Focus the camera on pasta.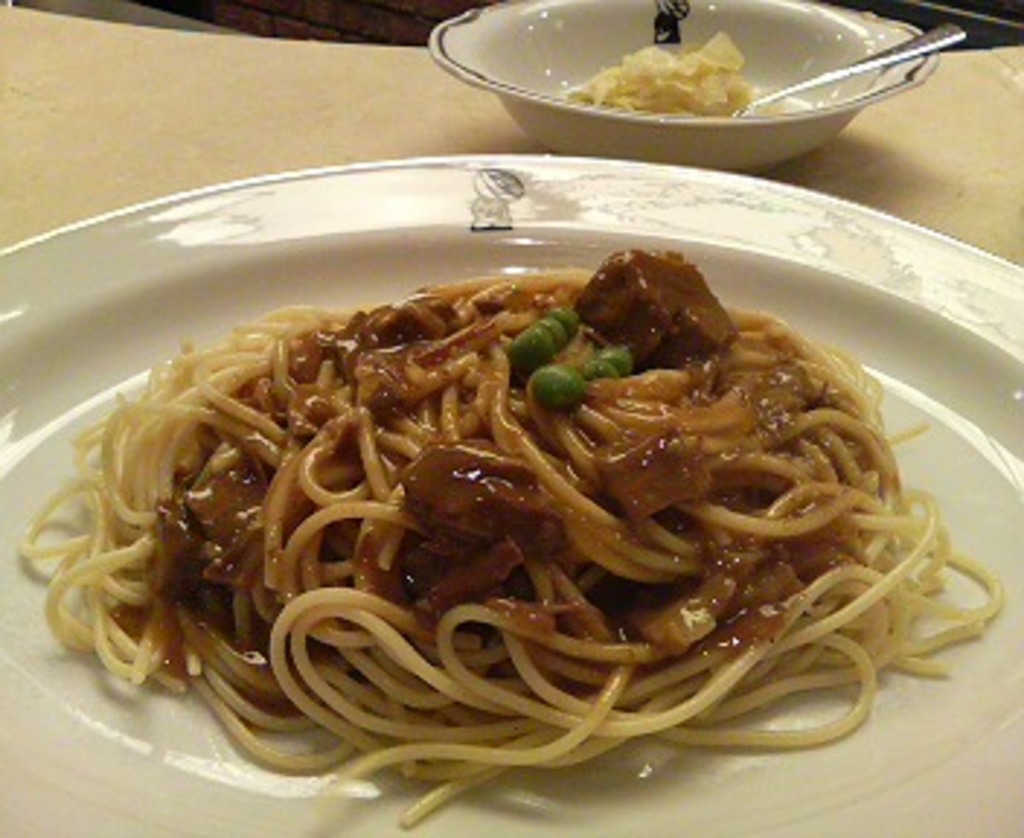
Focus region: <bbox>26, 236, 945, 774</bbox>.
